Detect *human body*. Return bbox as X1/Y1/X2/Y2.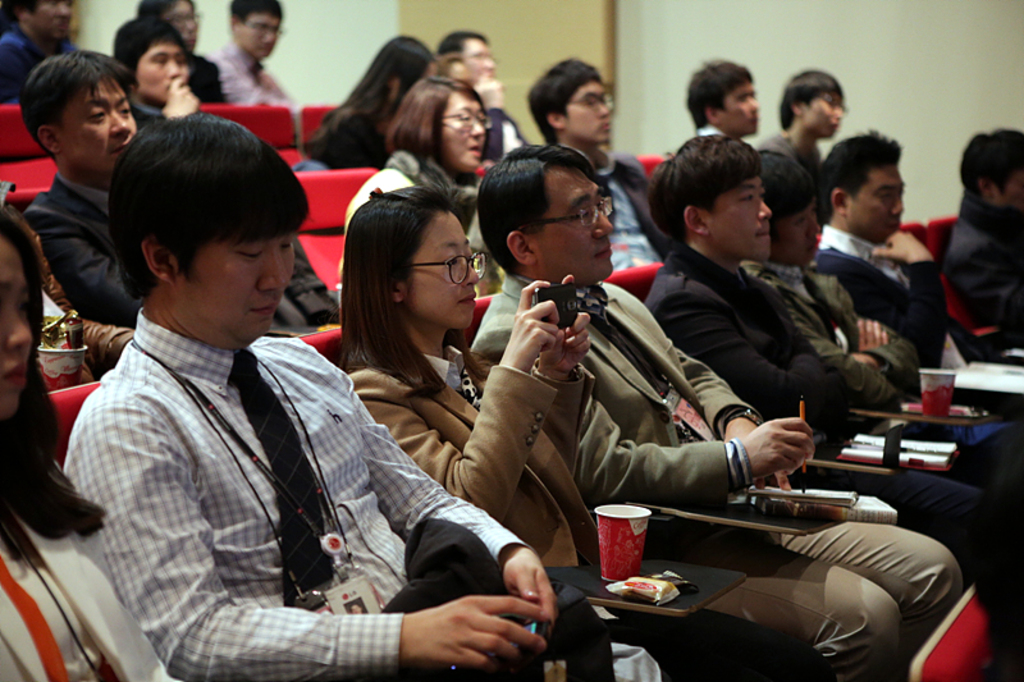
922/211/1023/351.
